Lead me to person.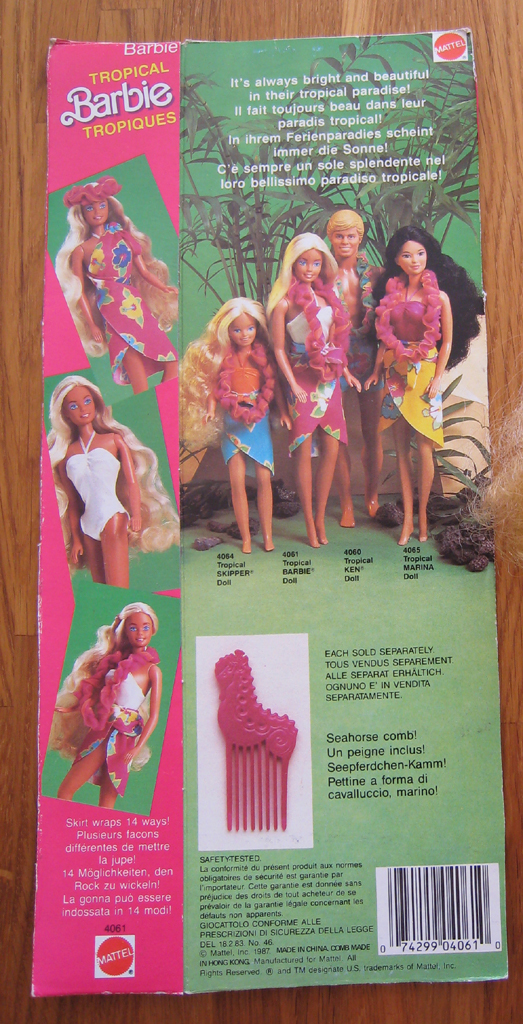
Lead to (left=52, top=180, right=179, bottom=397).
